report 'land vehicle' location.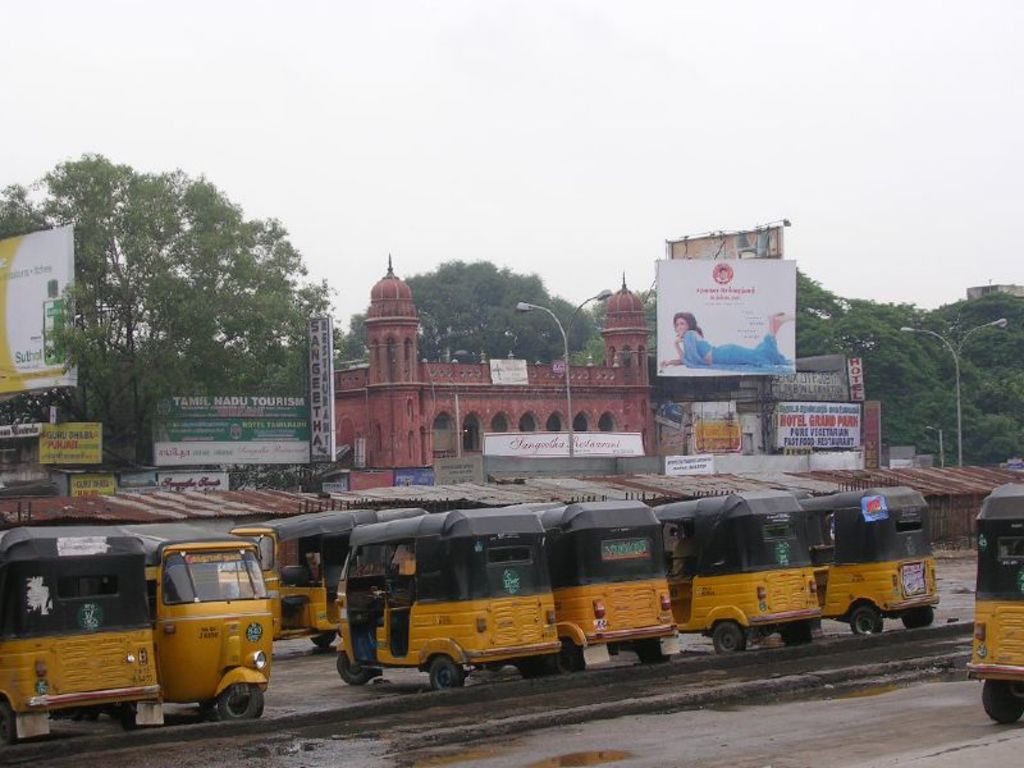
Report: {"x1": 372, "y1": 503, "x2": 436, "y2": 529}.
